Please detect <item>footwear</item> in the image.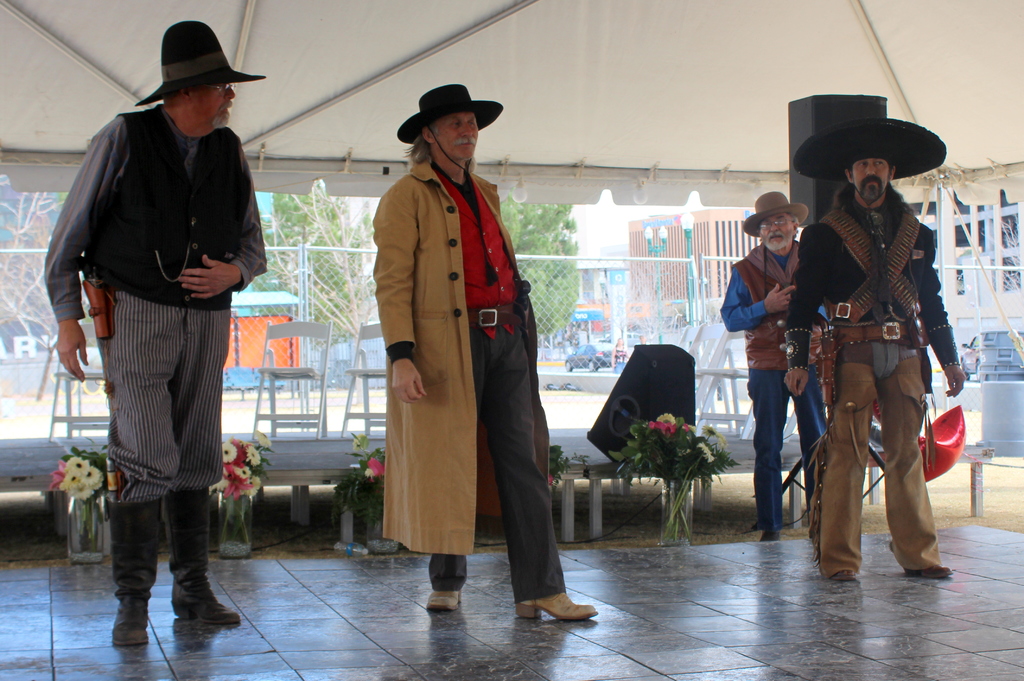
select_region(906, 565, 955, 582).
